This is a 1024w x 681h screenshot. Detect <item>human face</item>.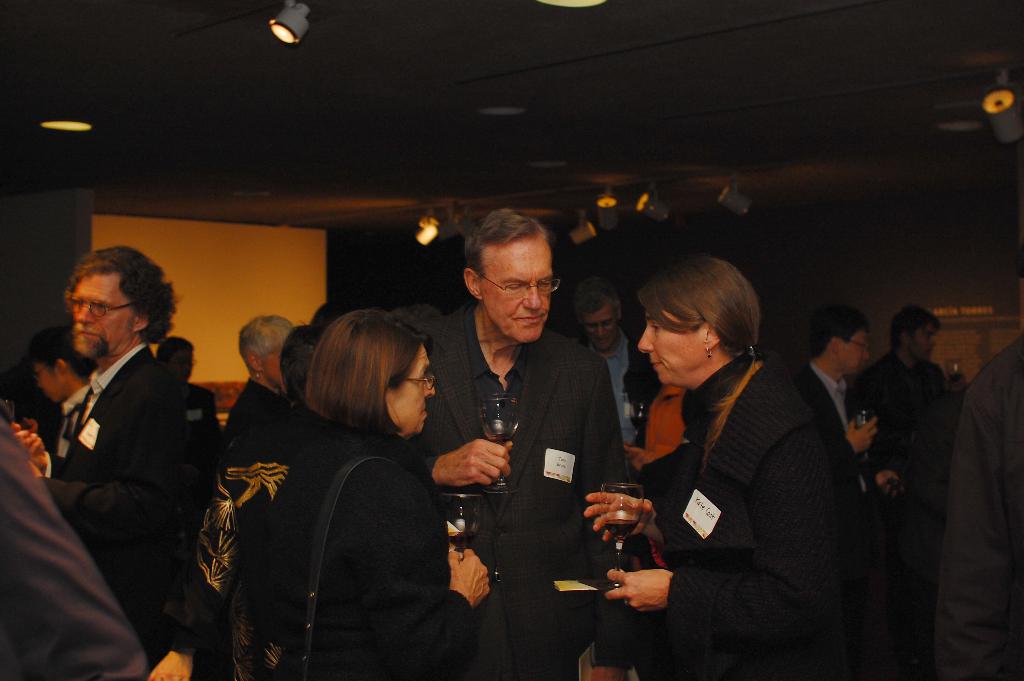
locate(260, 343, 283, 386).
